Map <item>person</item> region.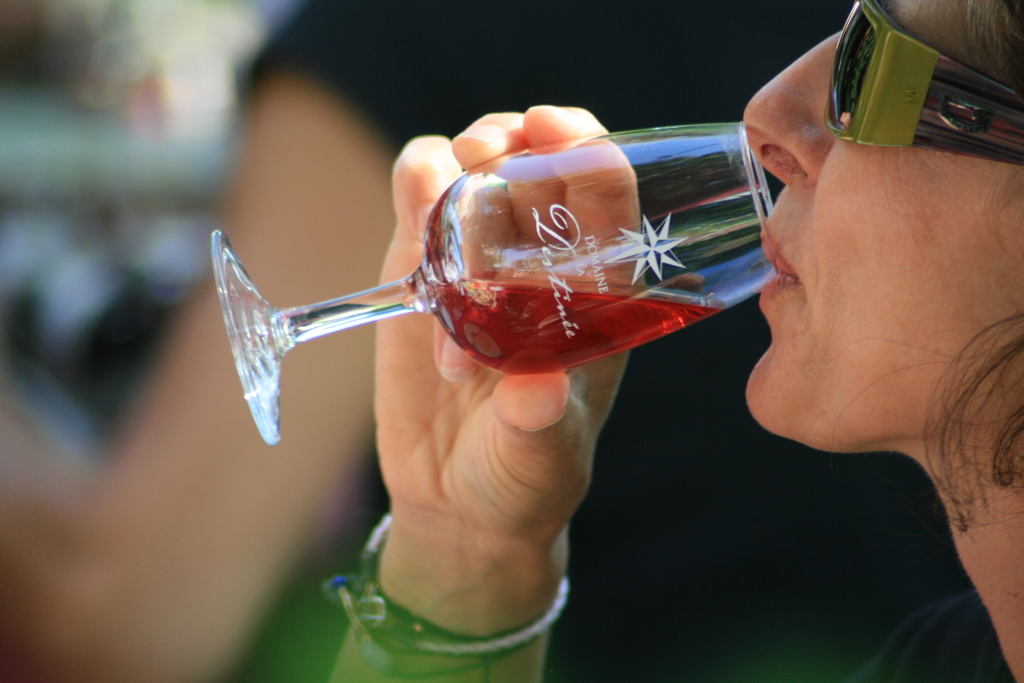
Mapped to 305:0:1023:682.
